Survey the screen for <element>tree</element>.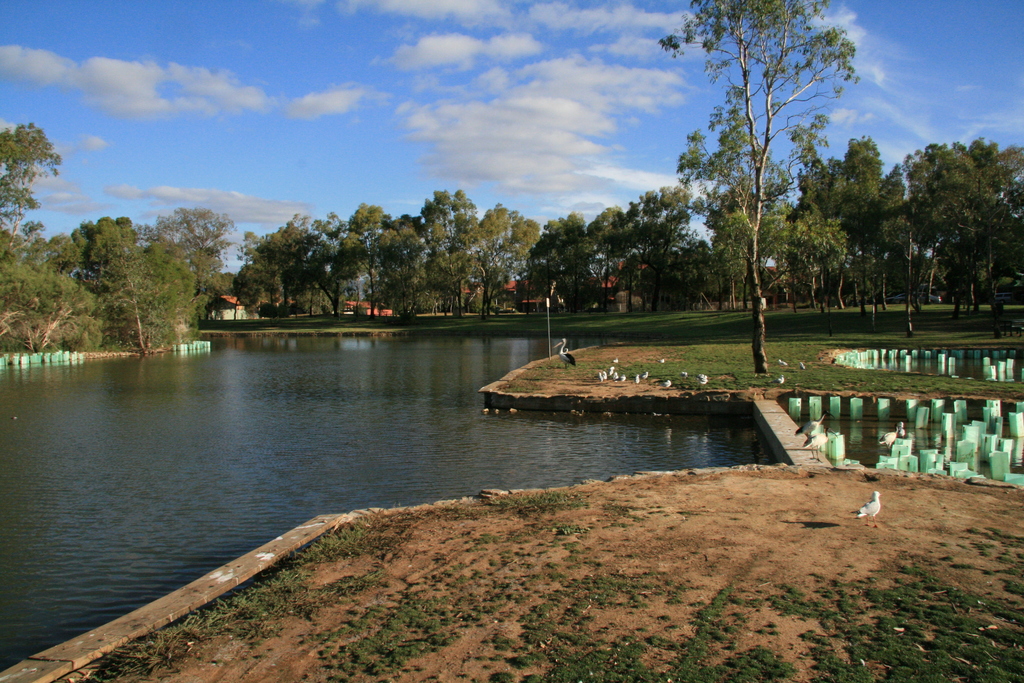
Survey found: rect(800, 115, 888, 311).
